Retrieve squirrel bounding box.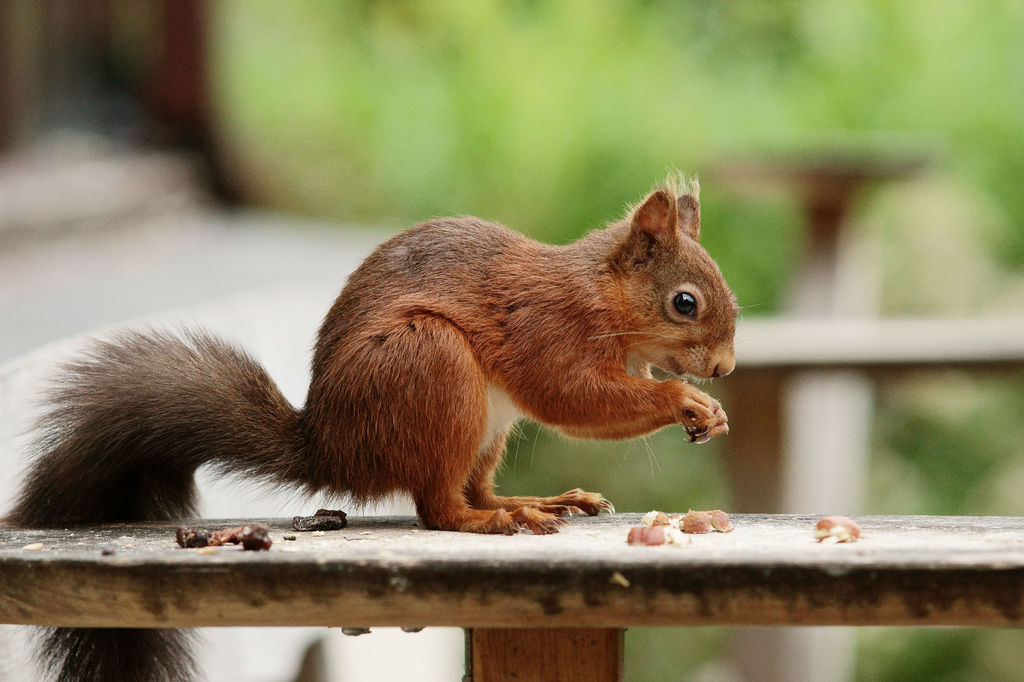
Bounding box: 0:165:772:681.
